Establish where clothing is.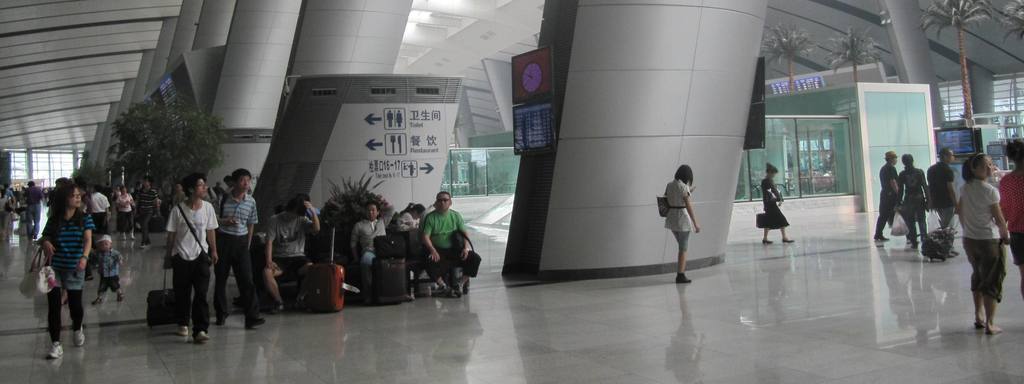
Established at box=[351, 217, 393, 297].
